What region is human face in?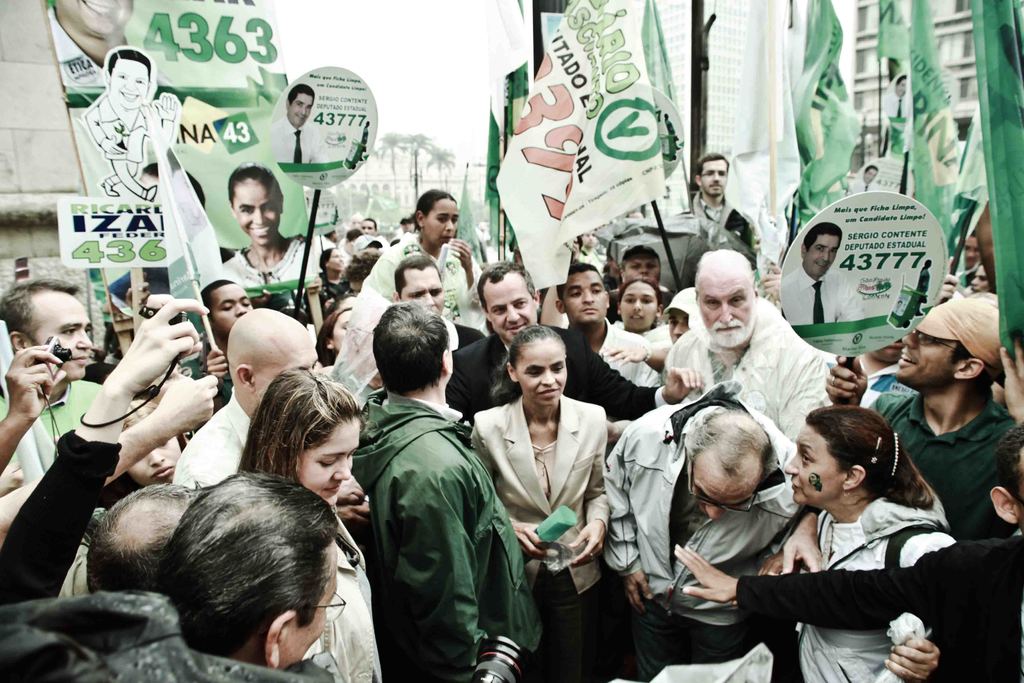
207 286 250 331.
